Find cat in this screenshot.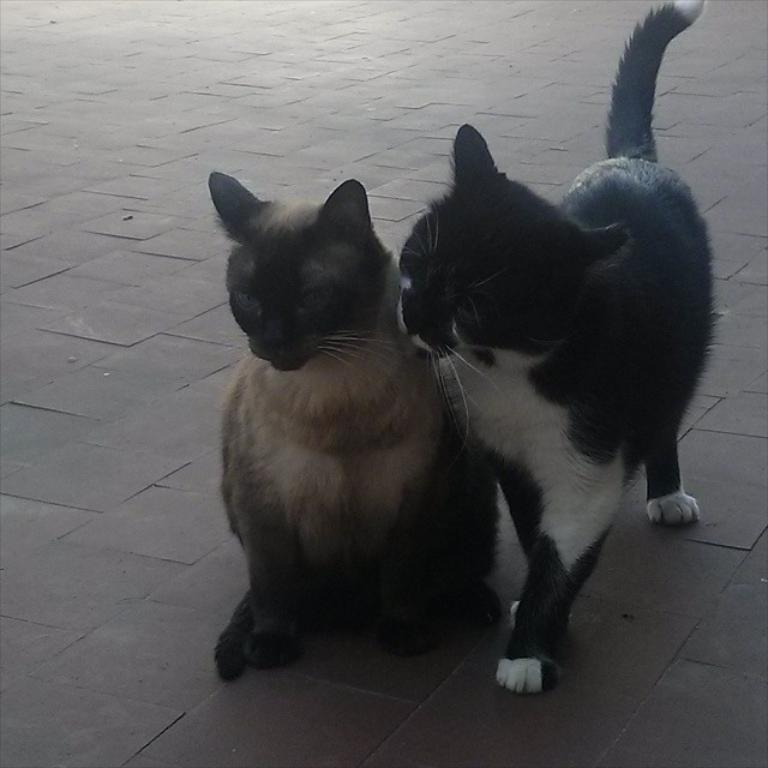
The bounding box for cat is [x1=208, y1=168, x2=502, y2=685].
